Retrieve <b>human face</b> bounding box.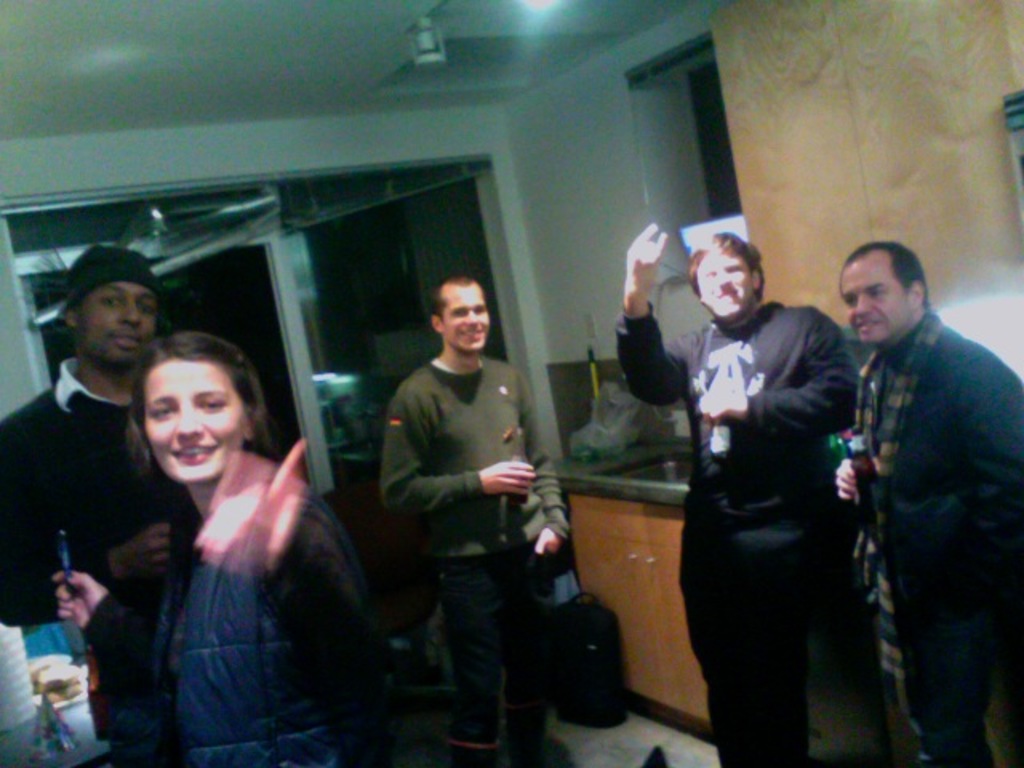
Bounding box: 837 250 910 349.
